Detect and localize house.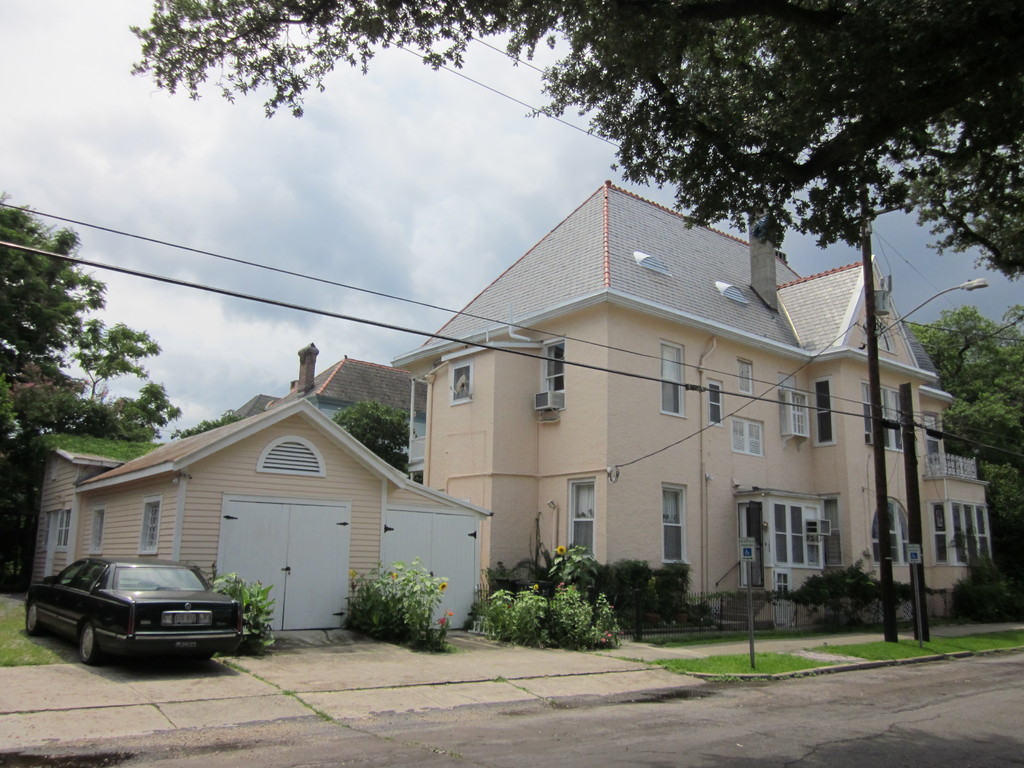
Localized at <region>9, 424, 163, 600</region>.
